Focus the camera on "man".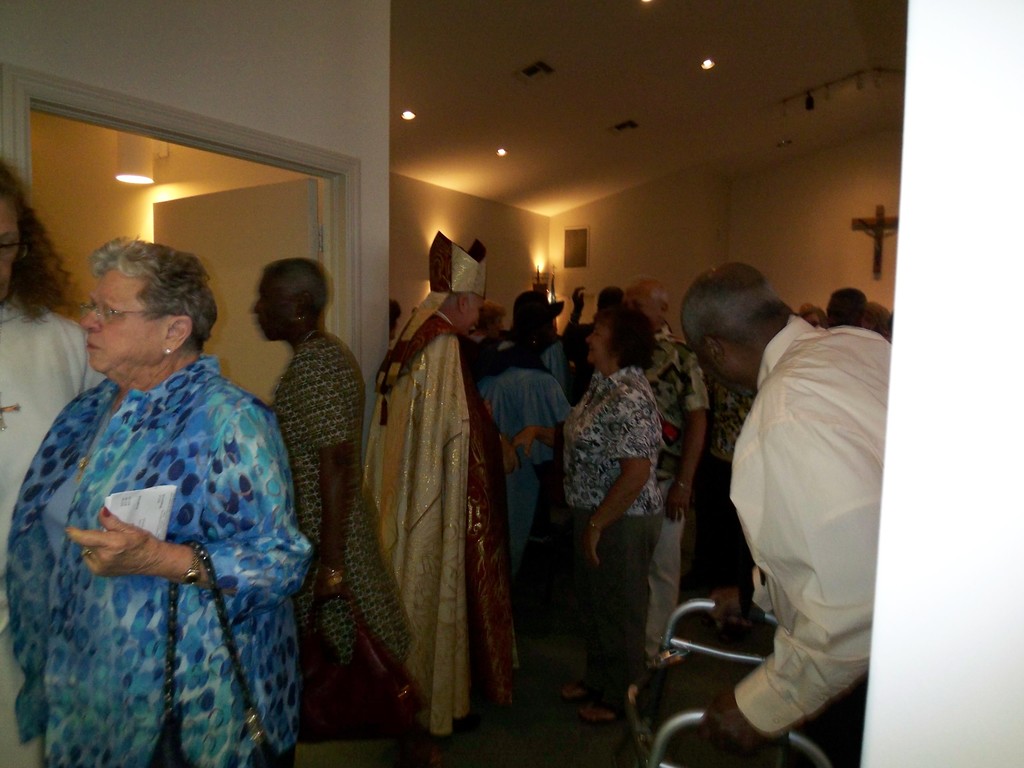
Focus region: 385:254:497:723.
